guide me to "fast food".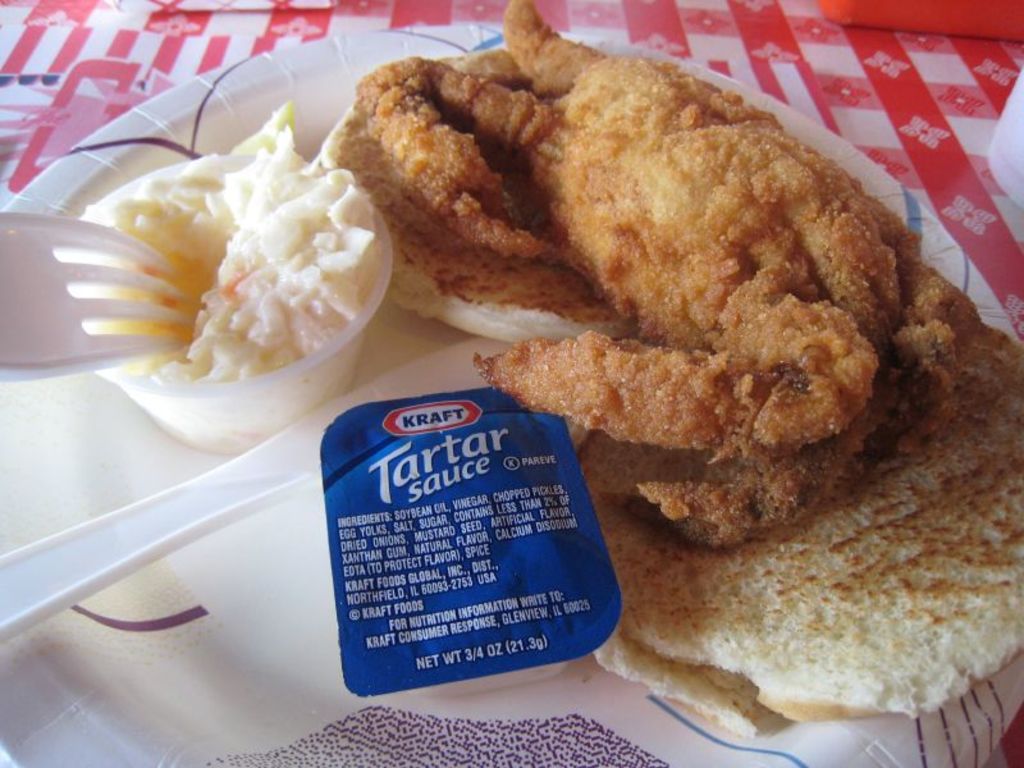
Guidance: (337,0,997,541).
